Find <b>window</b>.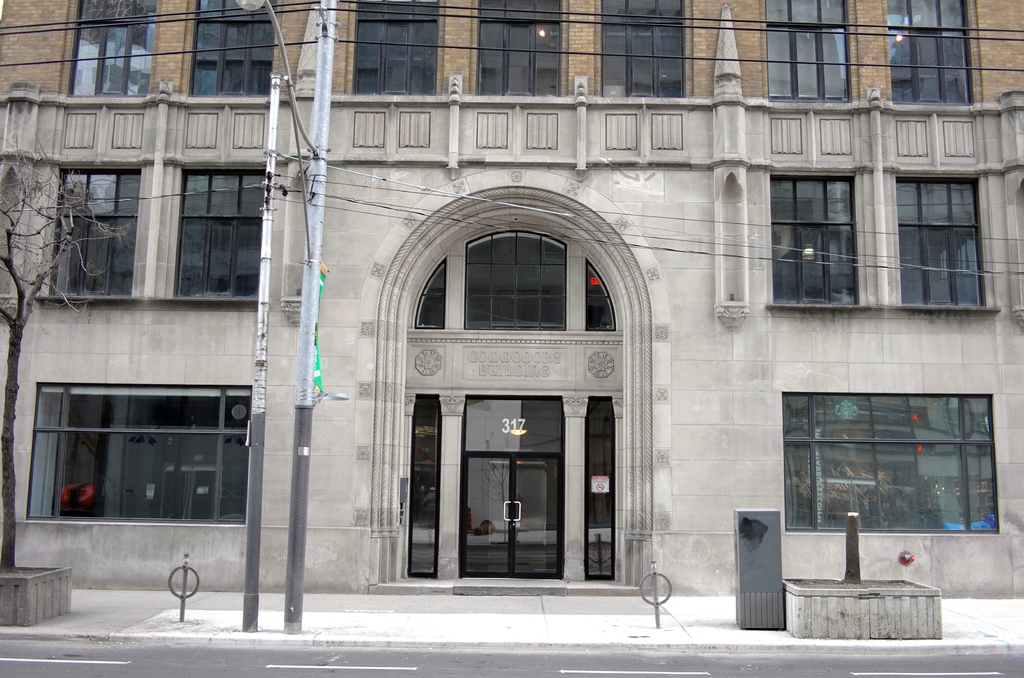
locate(895, 176, 995, 307).
